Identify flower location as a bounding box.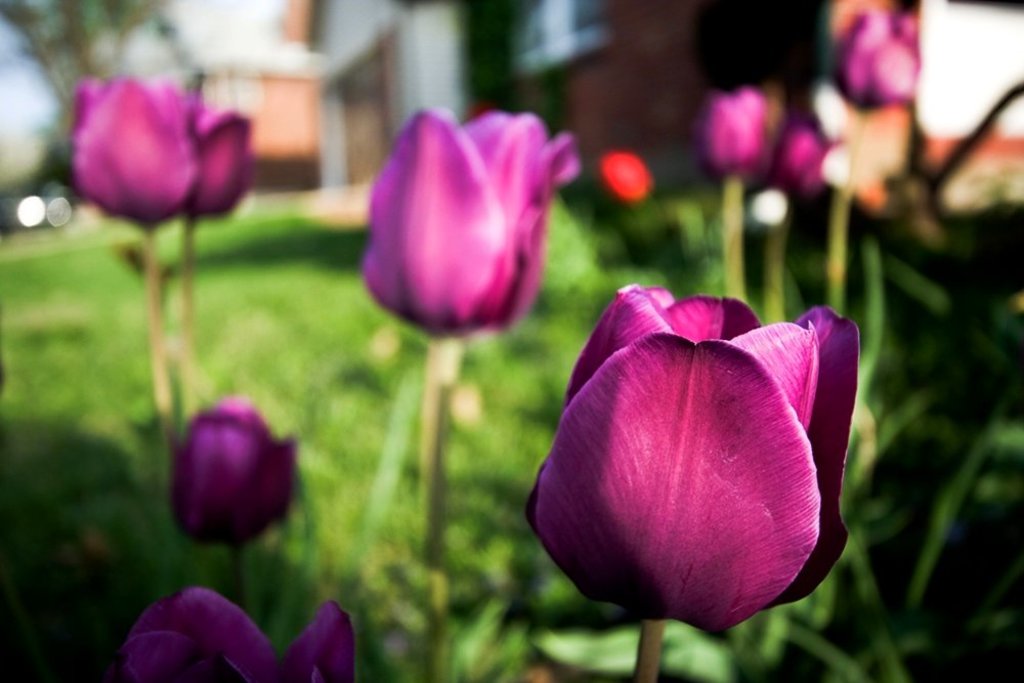
detection(707, 82, 766, 187).
